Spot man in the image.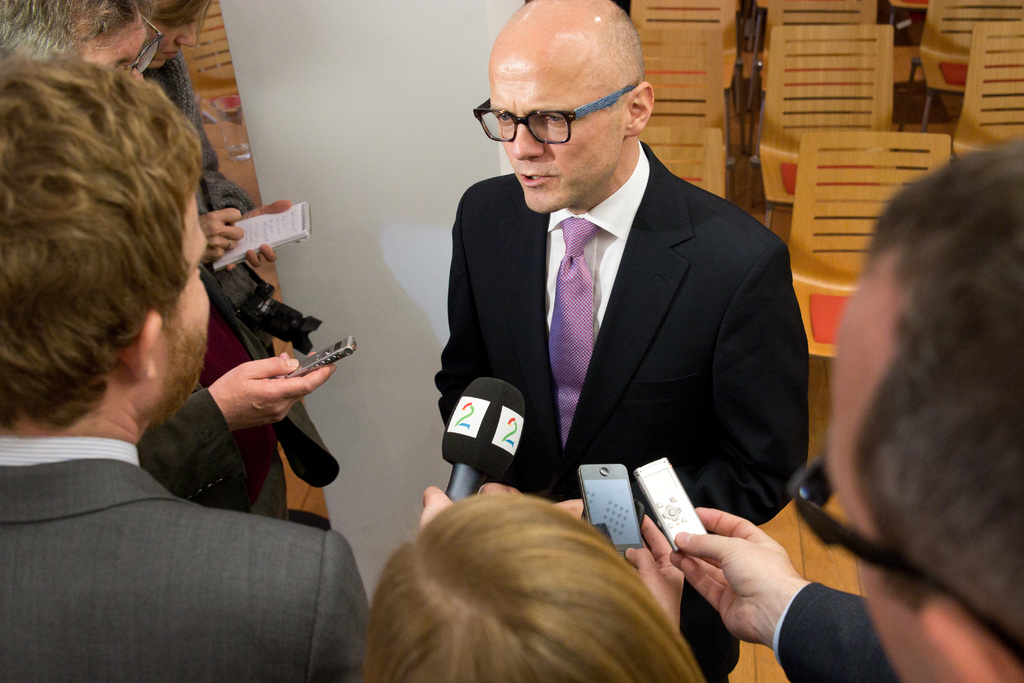
man found at <bbox>0, 45, 373, 682</bbox>.
